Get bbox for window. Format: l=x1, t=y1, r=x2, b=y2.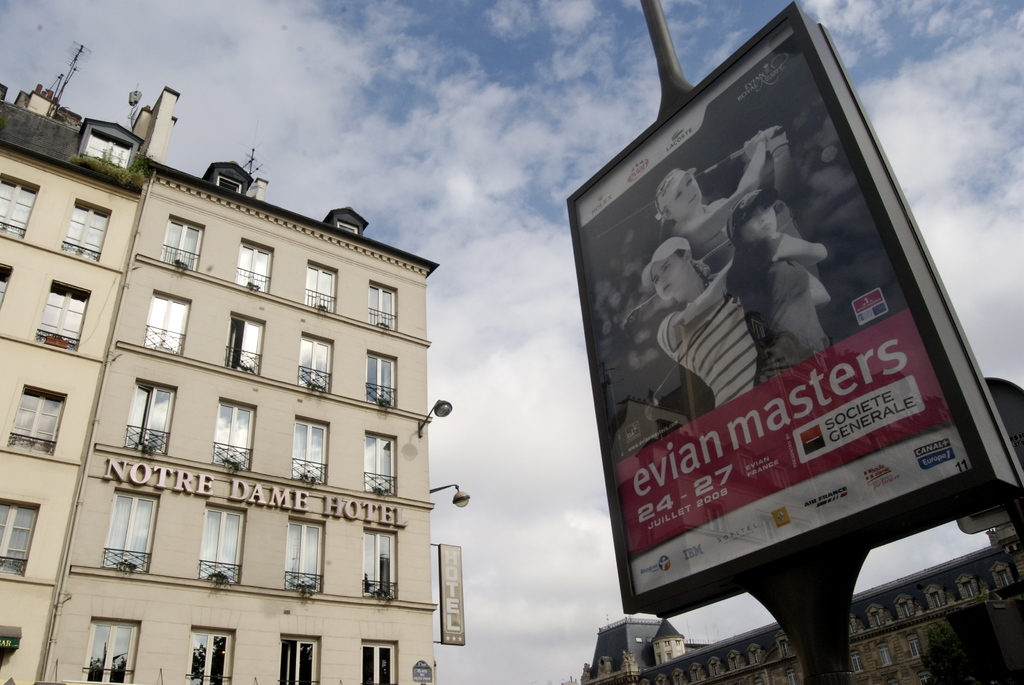
l=292, t=417, r=329, b=480.
